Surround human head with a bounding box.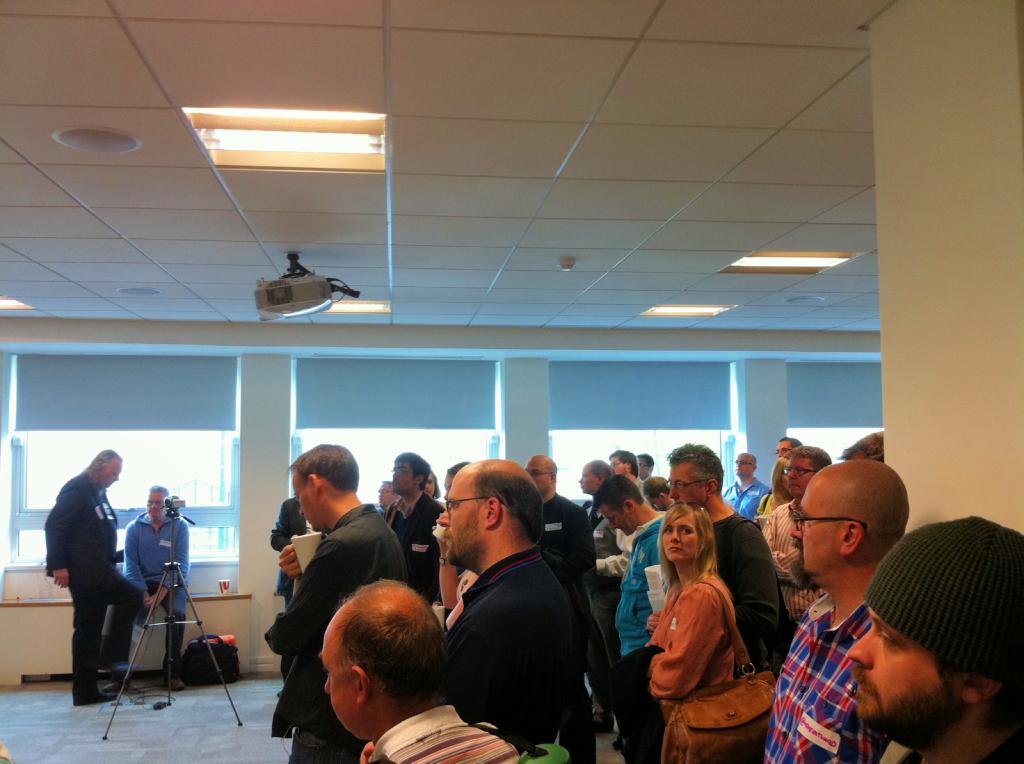
bbox=(794, 446, 833, 497).
